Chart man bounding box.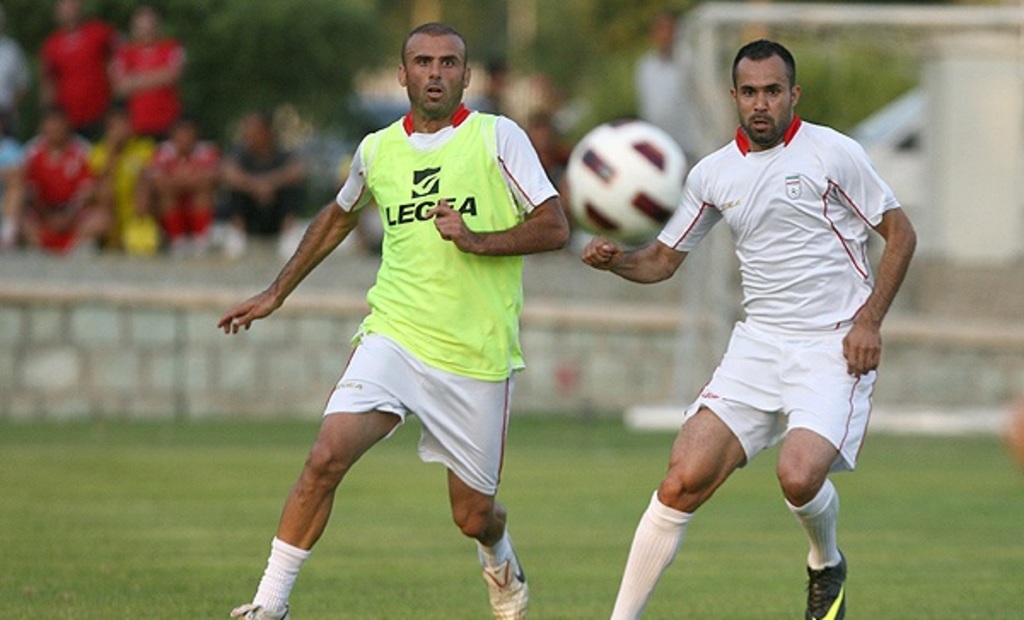
Charted: <bbox>85, 111, 181, 253</bbox>.
